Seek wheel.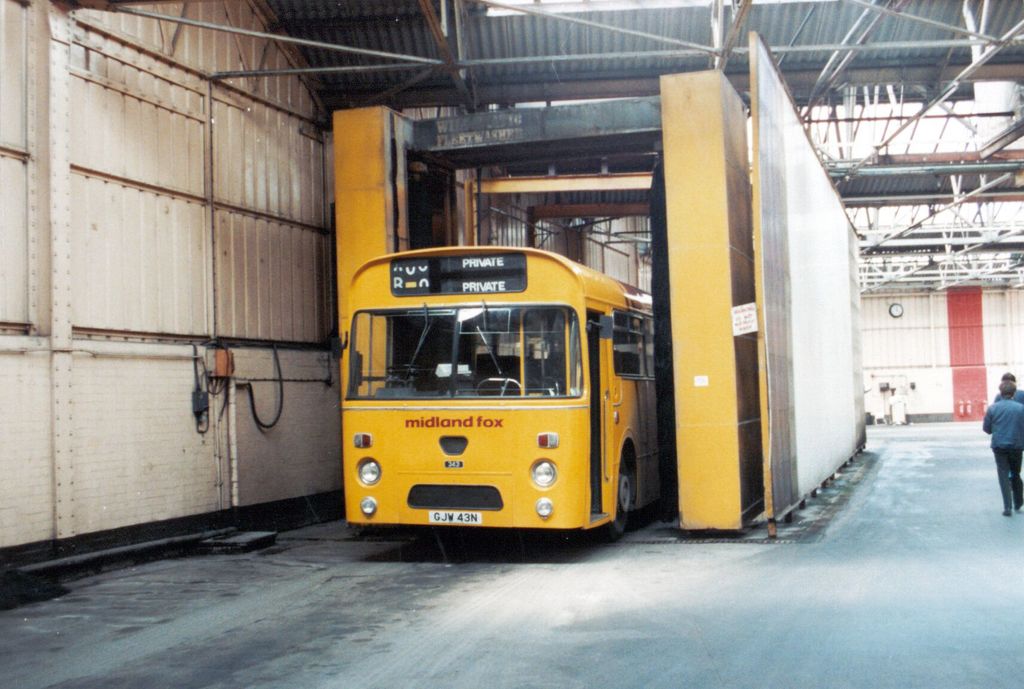
Rect(386, 361, 437, 387).
